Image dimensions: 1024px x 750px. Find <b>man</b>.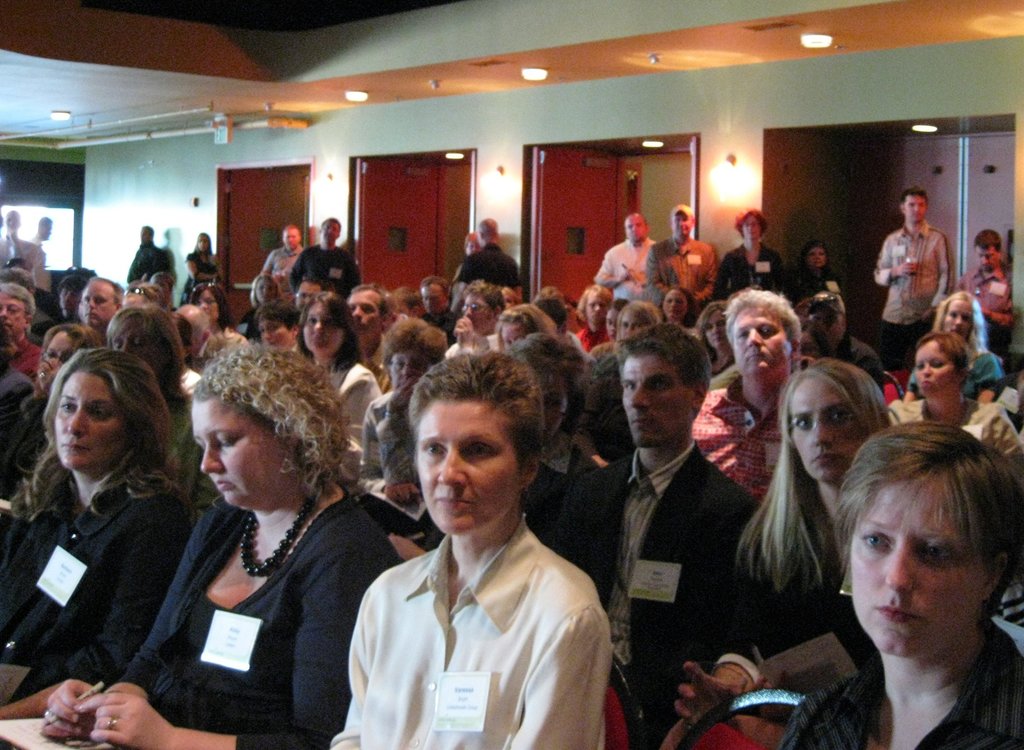
(x1=645, y1=207, x2=719, y2=310).
